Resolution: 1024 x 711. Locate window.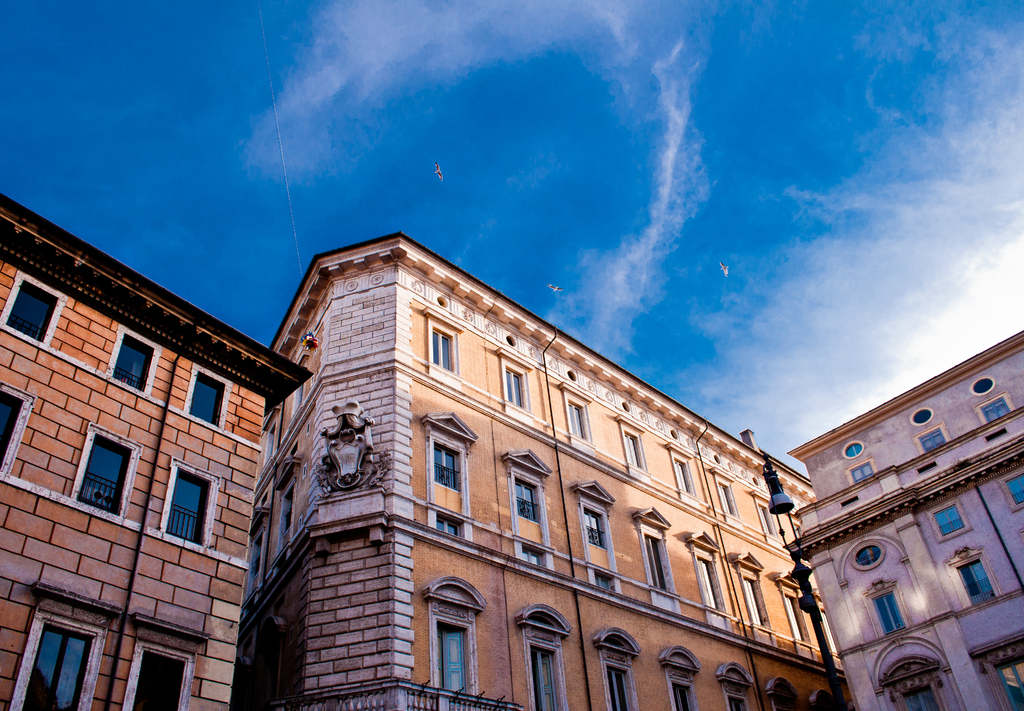
select_region(501, 370, 529, 404).
